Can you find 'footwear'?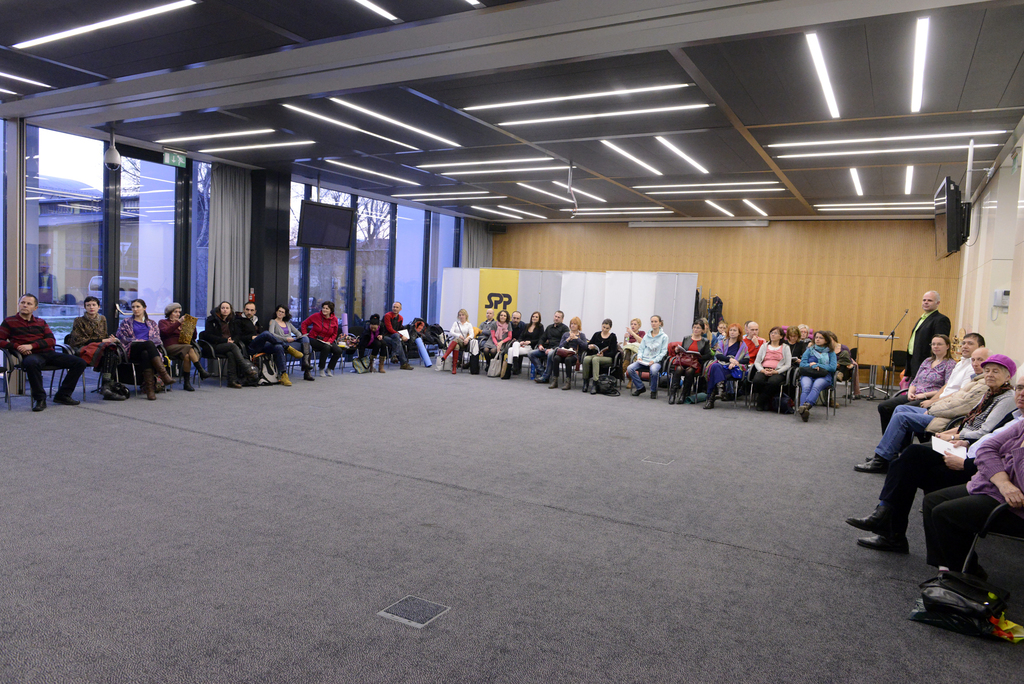
Yes, bounding box: {"left": 502, "top": 364, "right": 511, "bottom": 382}.
